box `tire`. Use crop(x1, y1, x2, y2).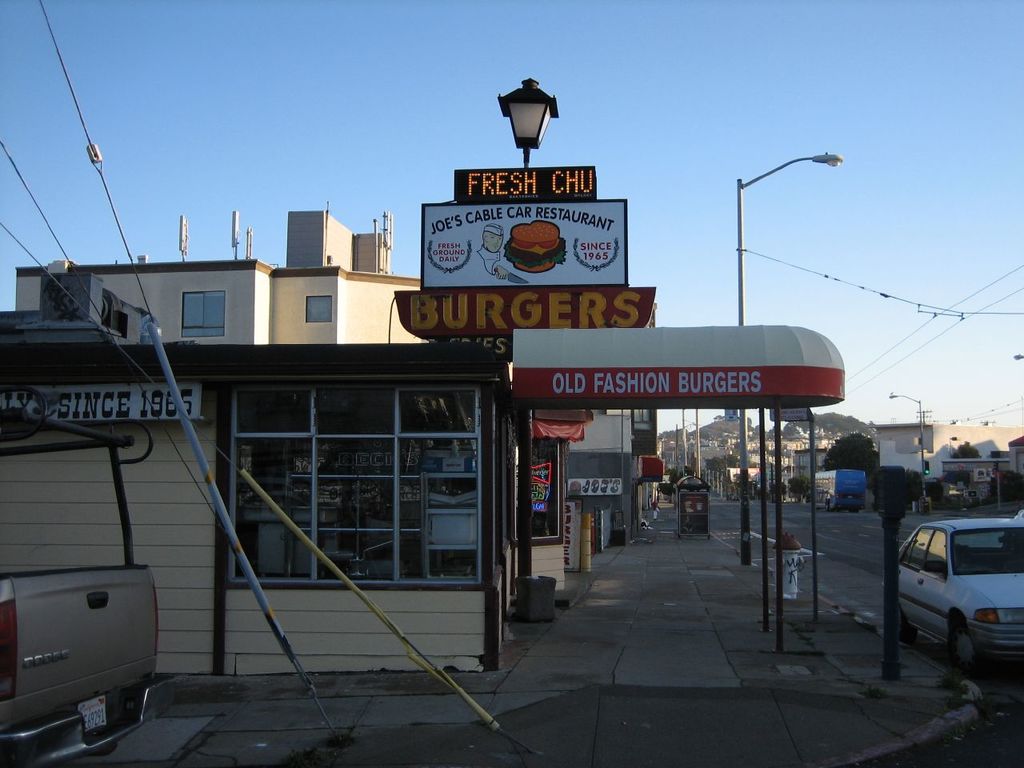
crop(846, 507, 858, 517).
